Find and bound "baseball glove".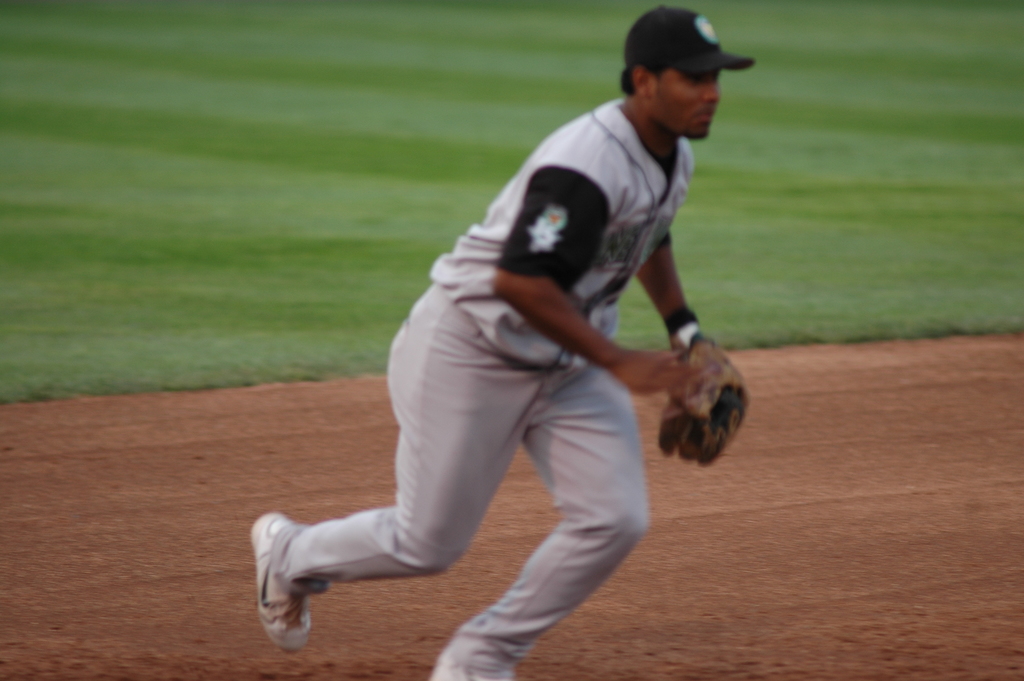
Bound: 657/313/751/469.
